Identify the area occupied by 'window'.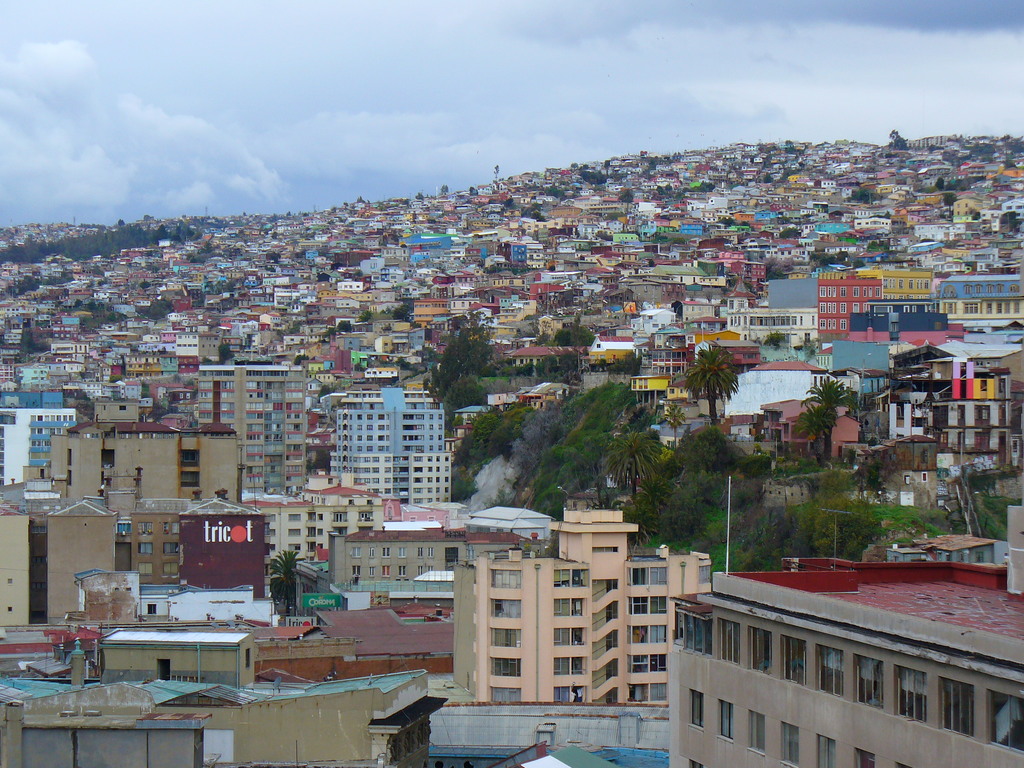
Area: box=[627, 684, 669, 700].
